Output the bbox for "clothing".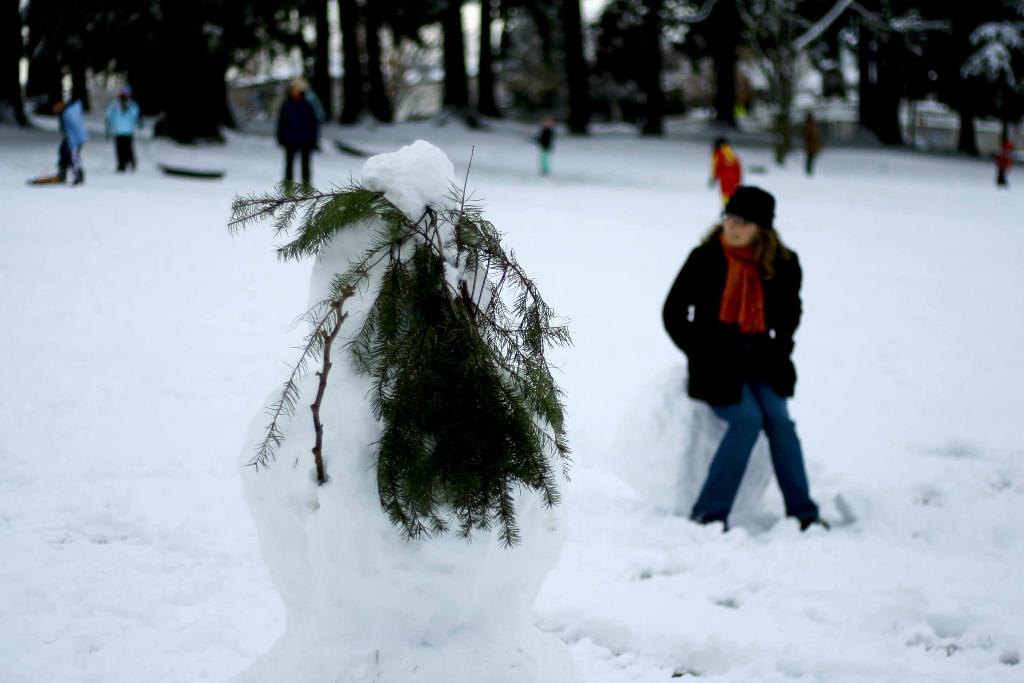
{"x1": 803, "y1": 124, "x2": 819, "y2": 176}.
